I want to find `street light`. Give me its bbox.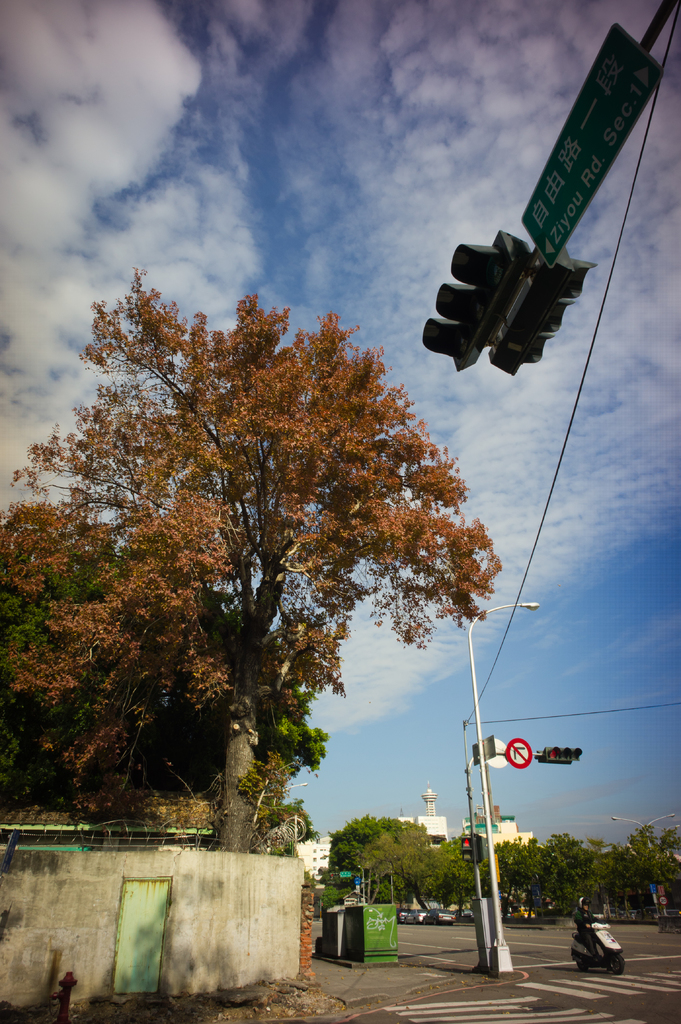
(left=444, top=621, right=536, bottom=970).
